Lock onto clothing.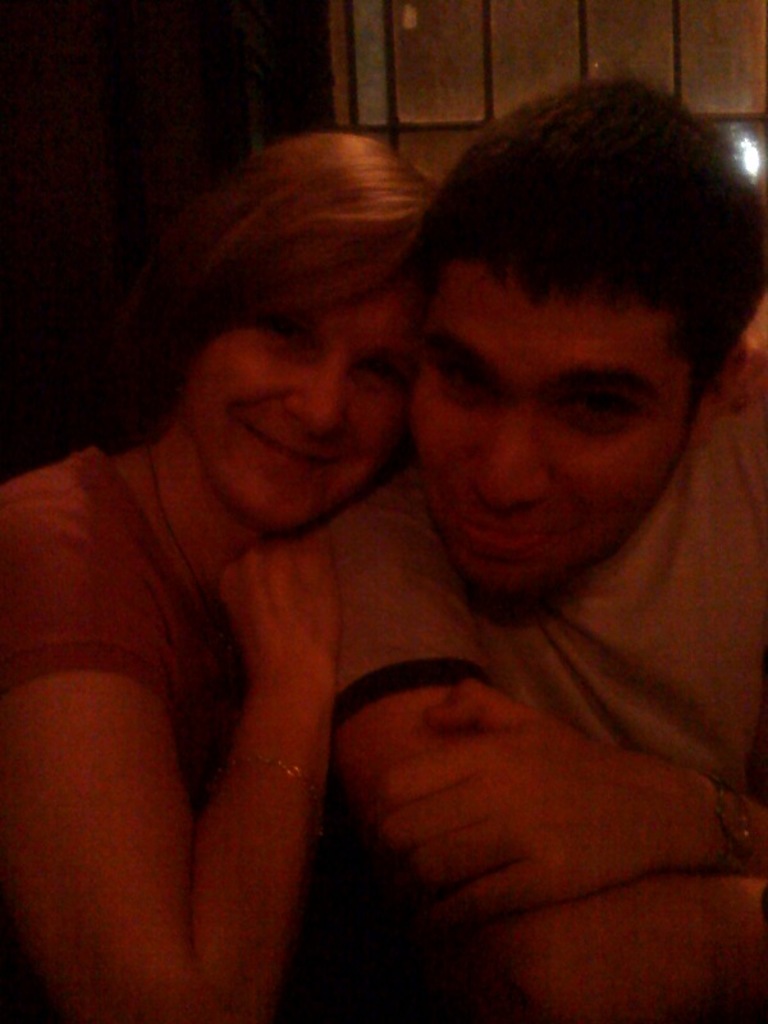
Locked: Rect(0, 431, 246, 1023).
